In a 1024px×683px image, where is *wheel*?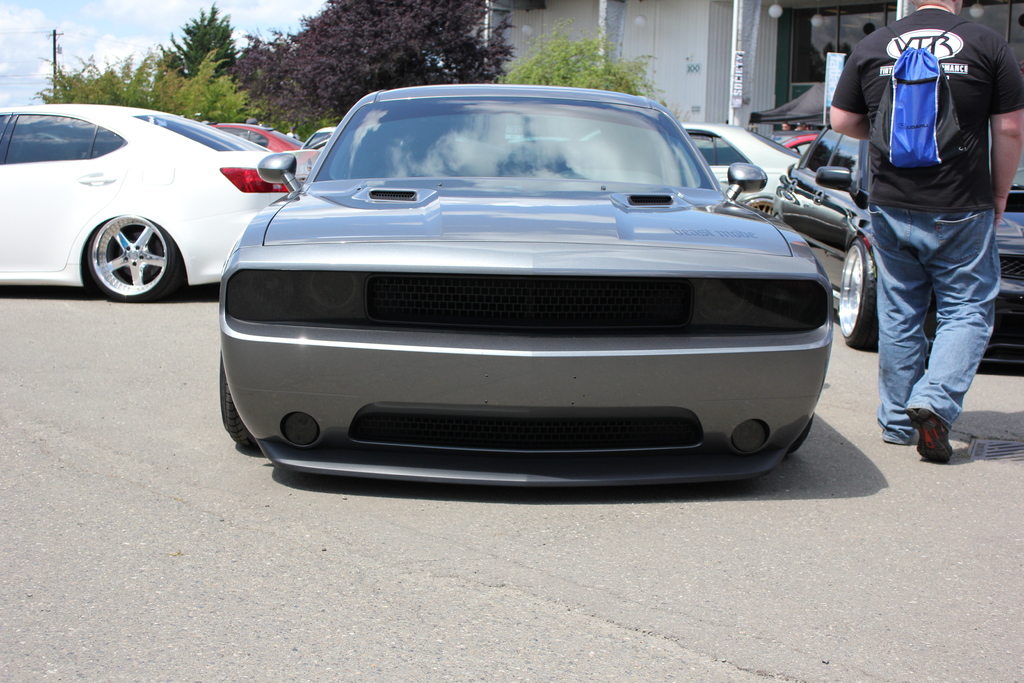
x1=839 y1=240 x2=880 y2=349.
